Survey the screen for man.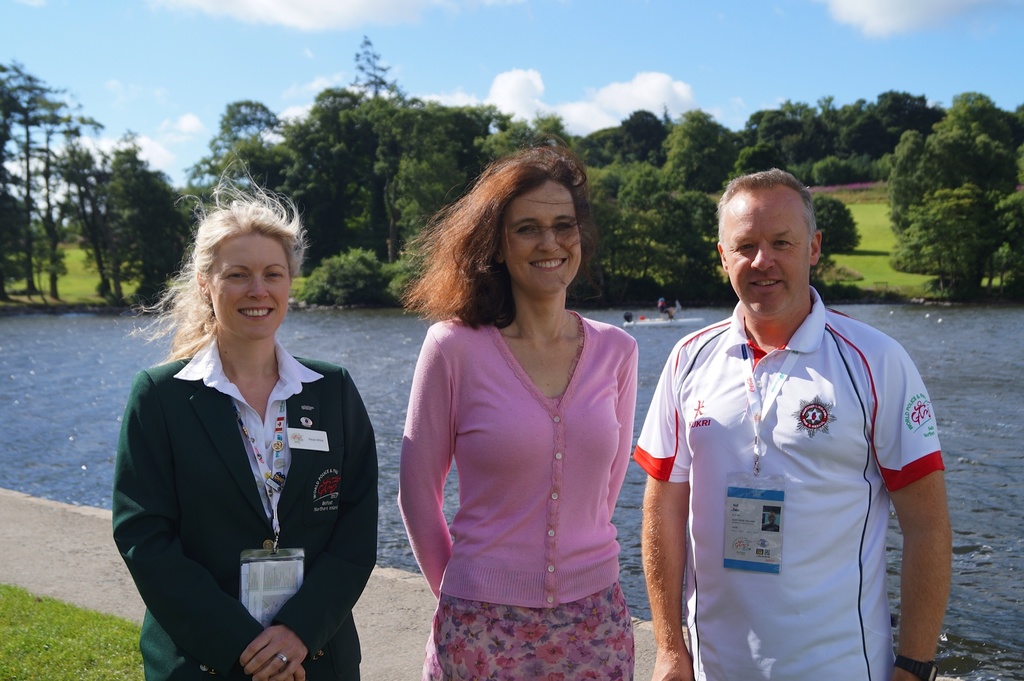
Survey found: (left=629, top=188, right=951, bottom=674).
